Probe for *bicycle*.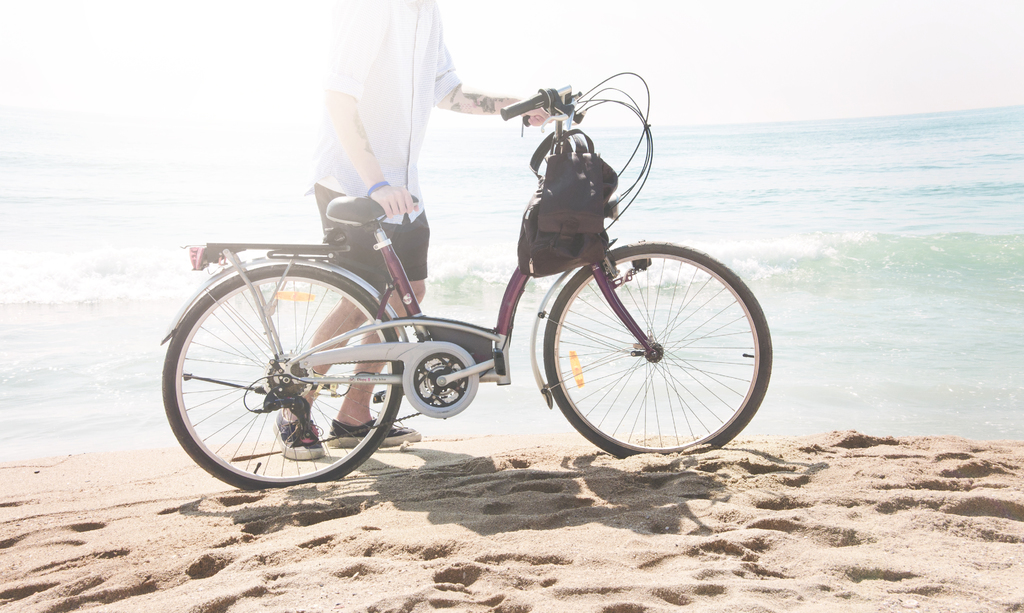
Probe result: box=[154, 64, 774, 489].
